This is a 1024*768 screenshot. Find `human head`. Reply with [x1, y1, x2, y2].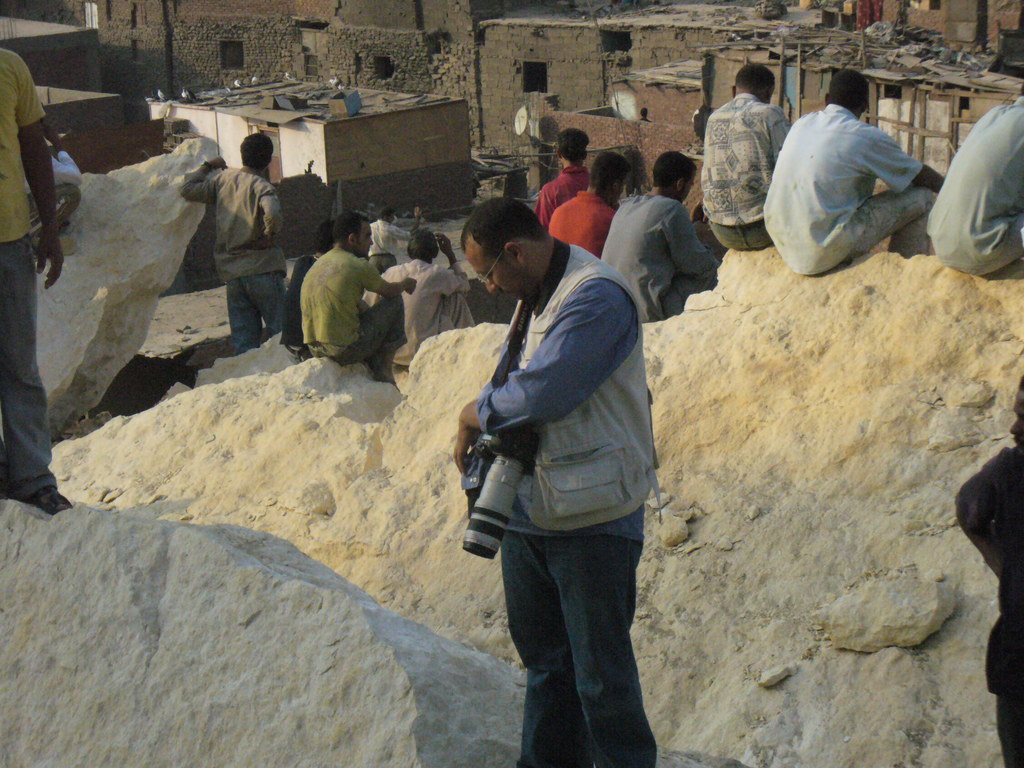
[588, 152, 633, 203].
